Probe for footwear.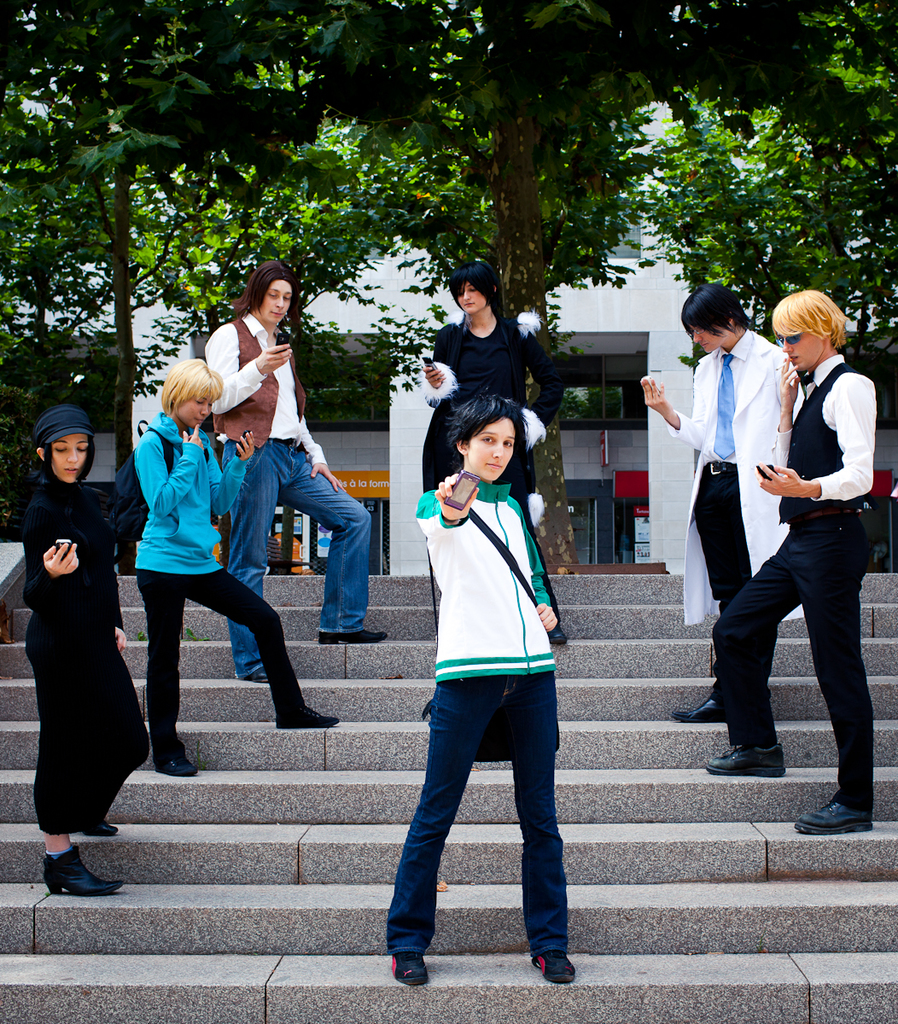
Probe result: bbox=(794, 800, 875, 836).
